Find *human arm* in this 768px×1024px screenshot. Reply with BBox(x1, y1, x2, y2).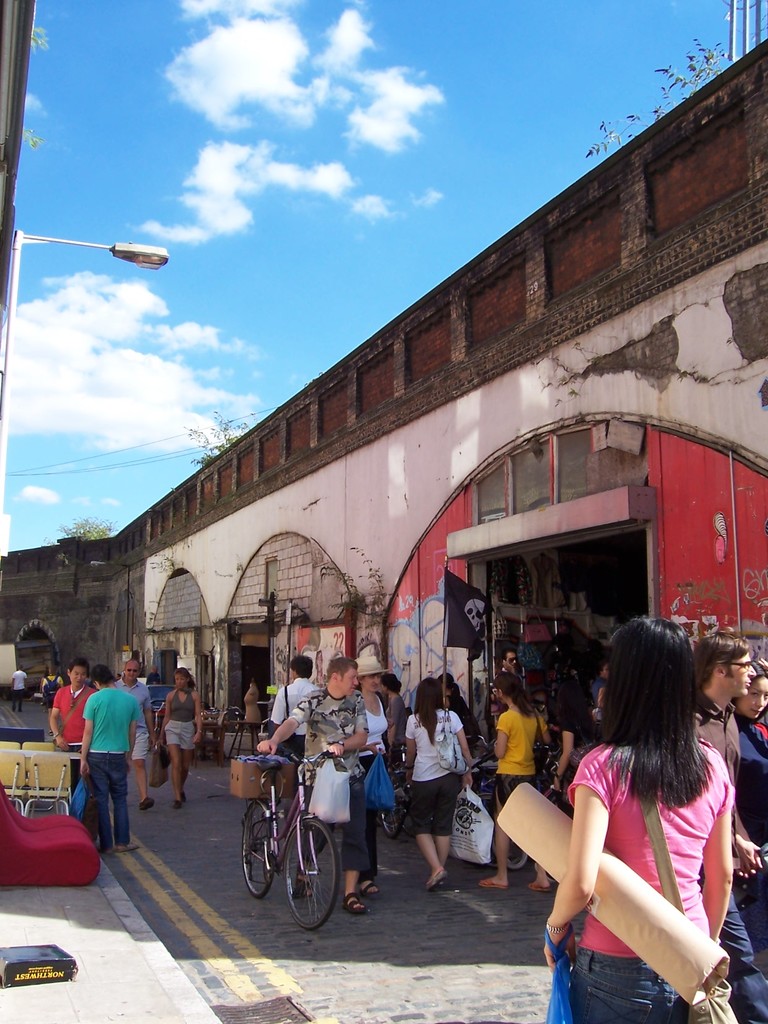
BBox(328, 689, 375, 762).
